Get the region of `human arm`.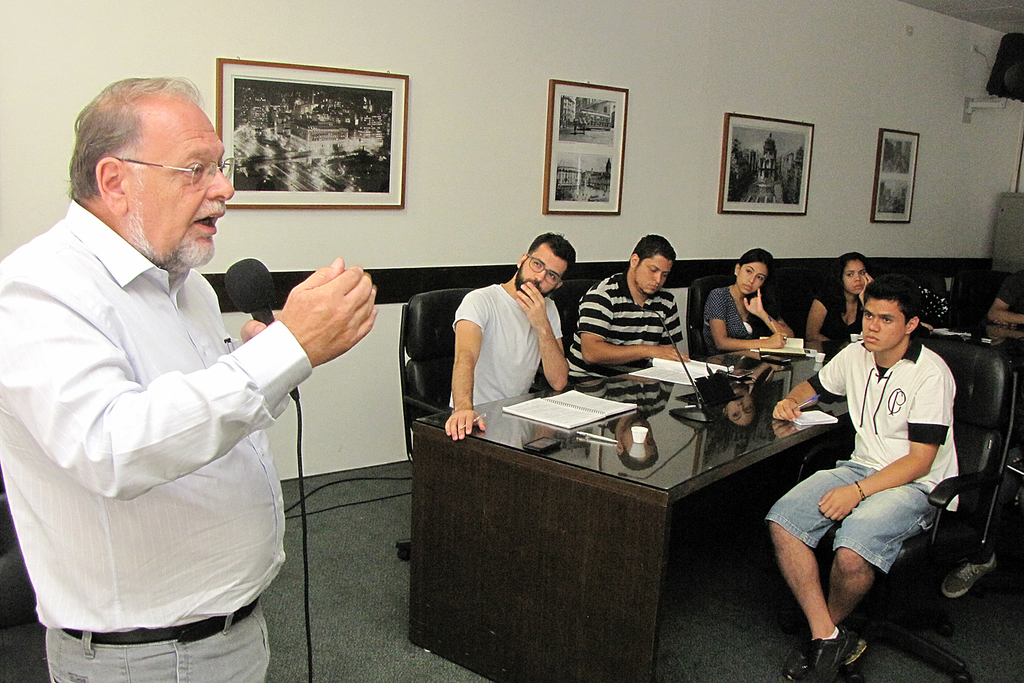
bbox(737, 281, 795, 345).
